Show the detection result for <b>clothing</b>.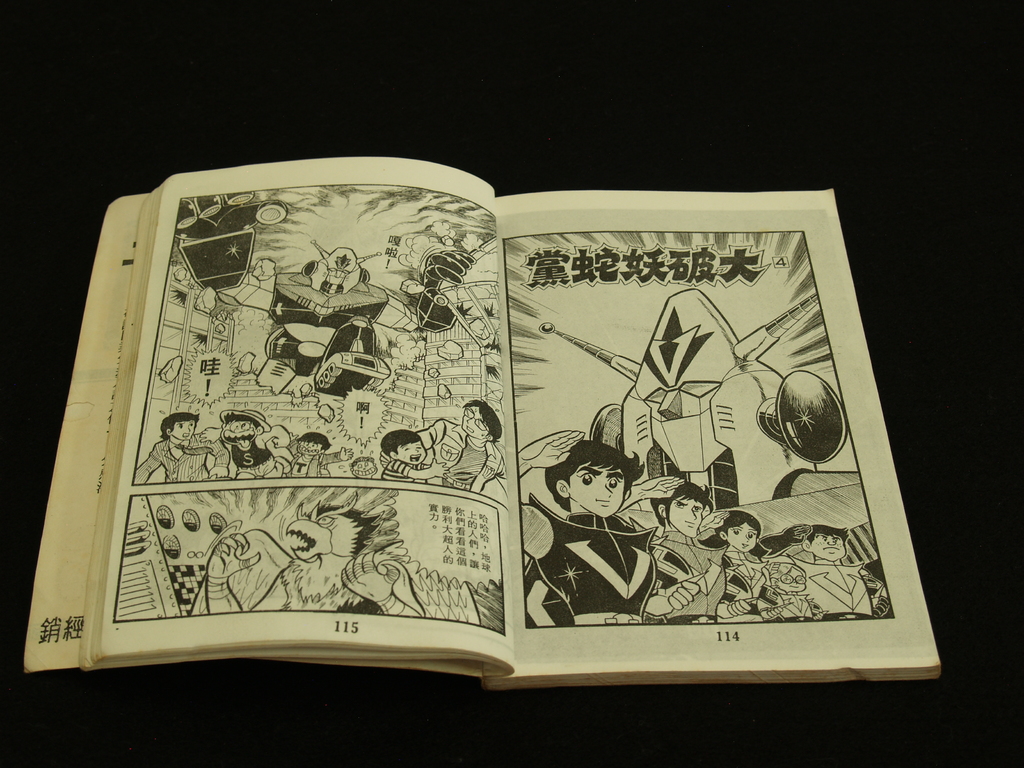
[x1=716, y1=549, x2=766, y2=622].
